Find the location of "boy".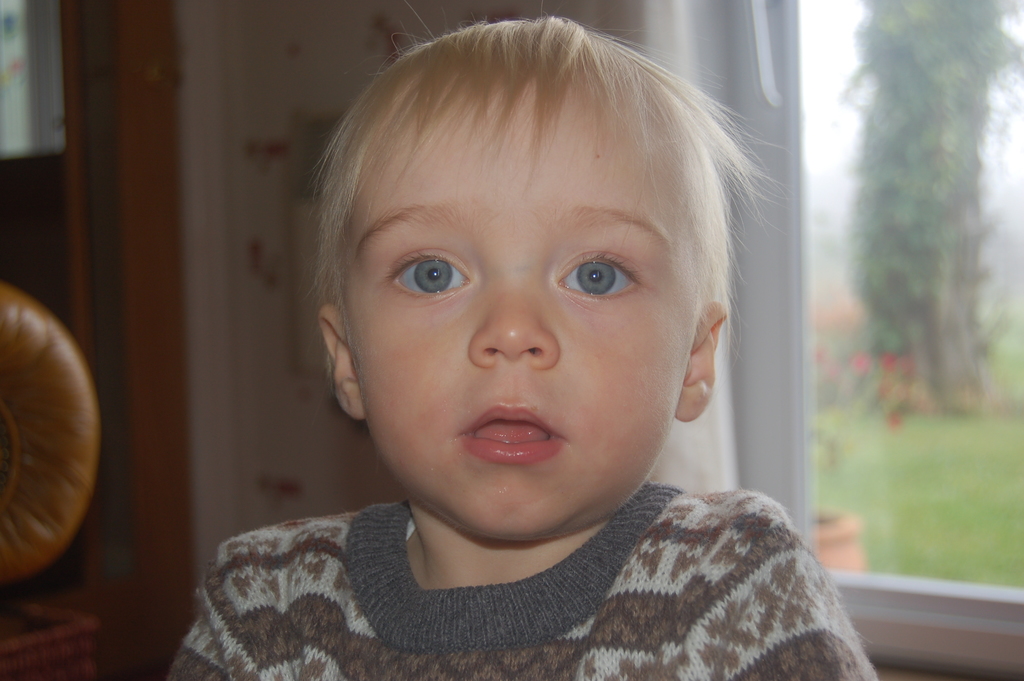
Location: (left=162, top=0, right=877, bottom=680).
